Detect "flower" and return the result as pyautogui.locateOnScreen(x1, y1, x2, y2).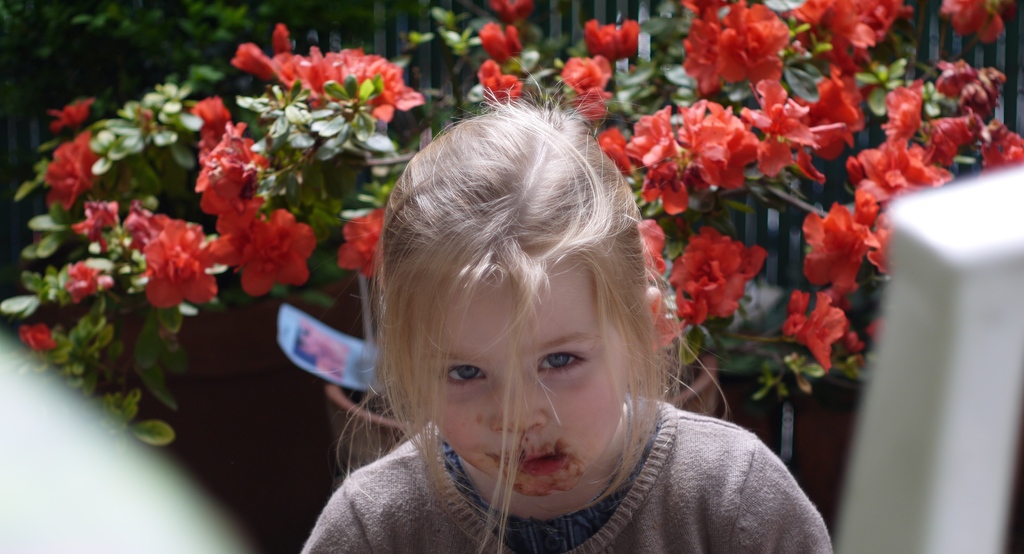
pyautogui.locateOnScreen(797, 0, 918, 74).
